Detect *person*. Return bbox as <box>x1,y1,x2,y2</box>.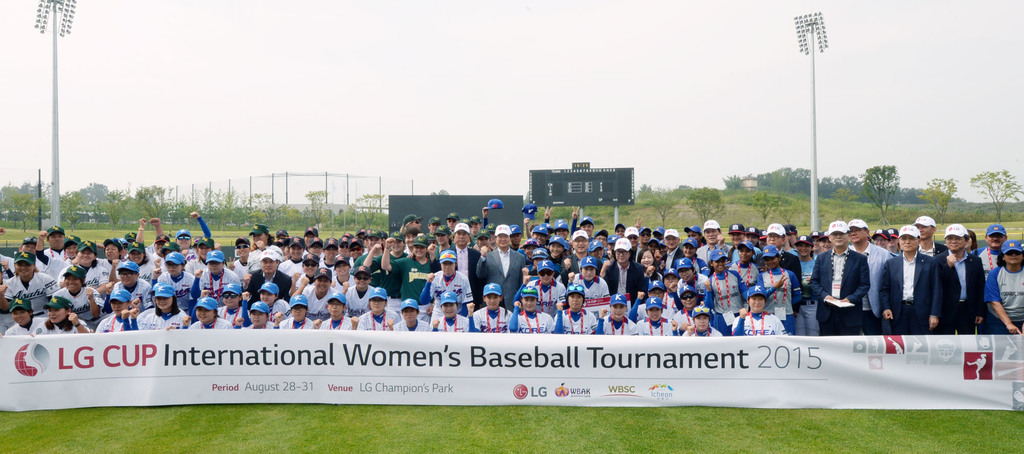
<box>883,236,939,332</box>.
